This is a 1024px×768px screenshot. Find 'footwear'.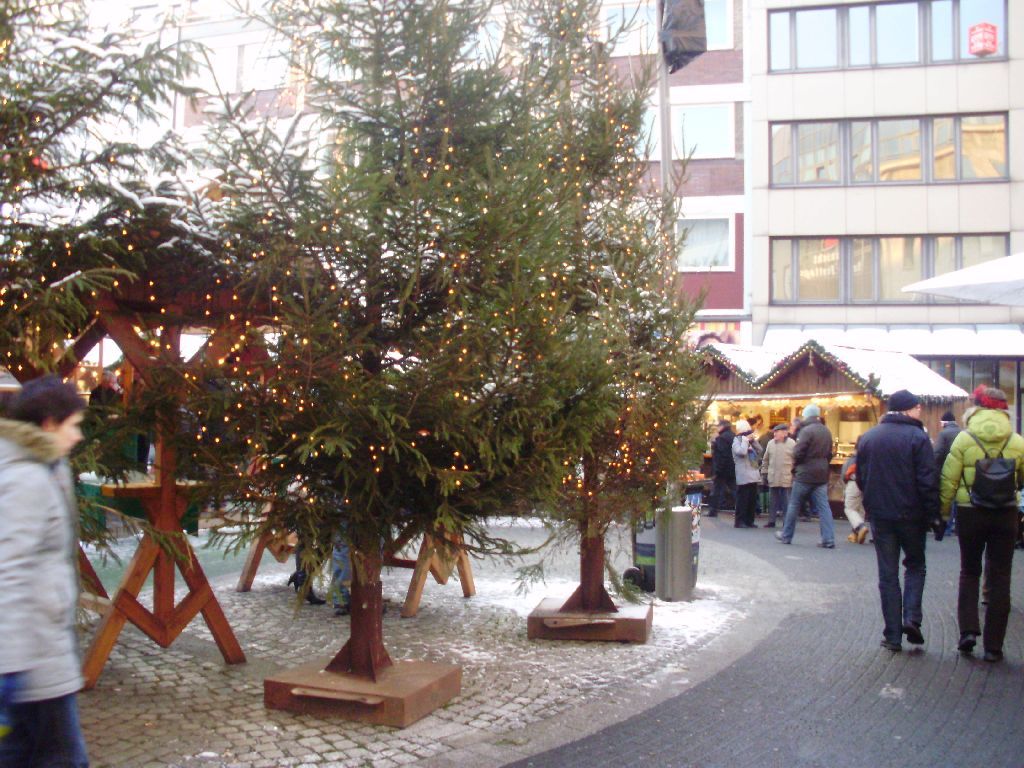
Bounding box: rect(846, 528, 857, 544).
